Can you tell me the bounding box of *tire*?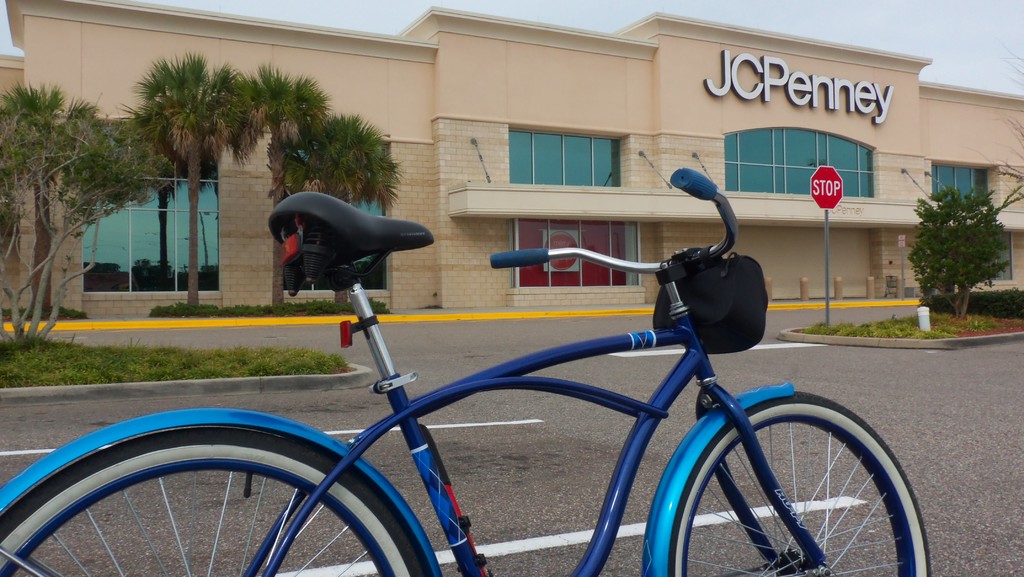
detection(671, 393, 932, 576).
